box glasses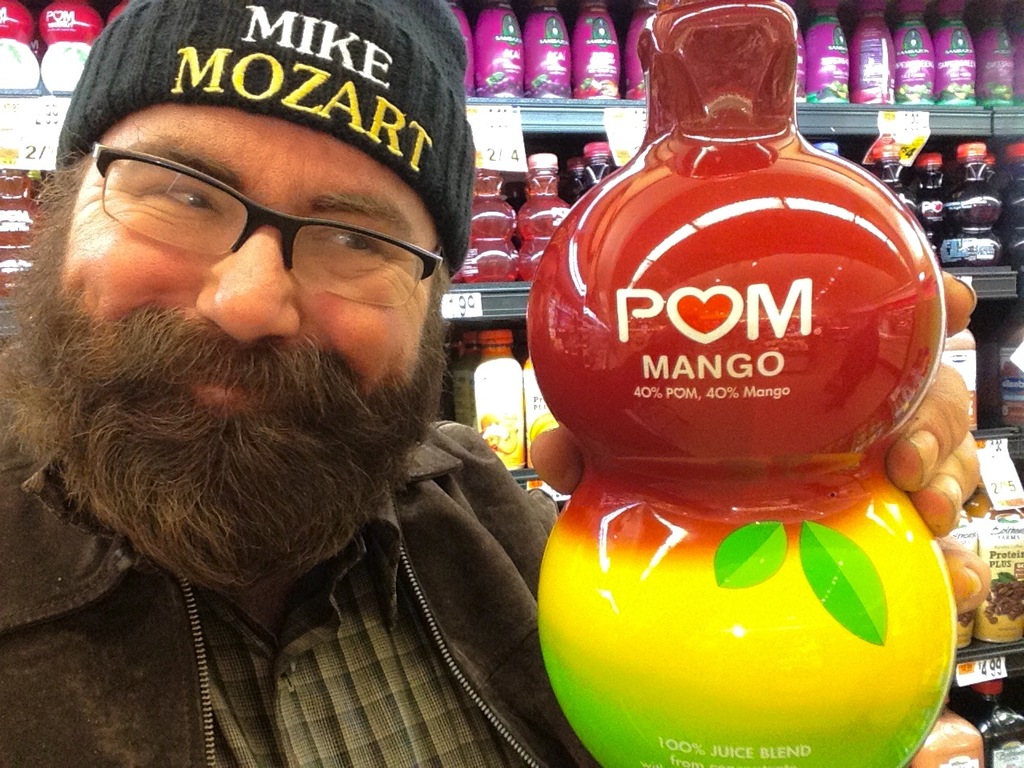
region(79, 160, 438, 281)
